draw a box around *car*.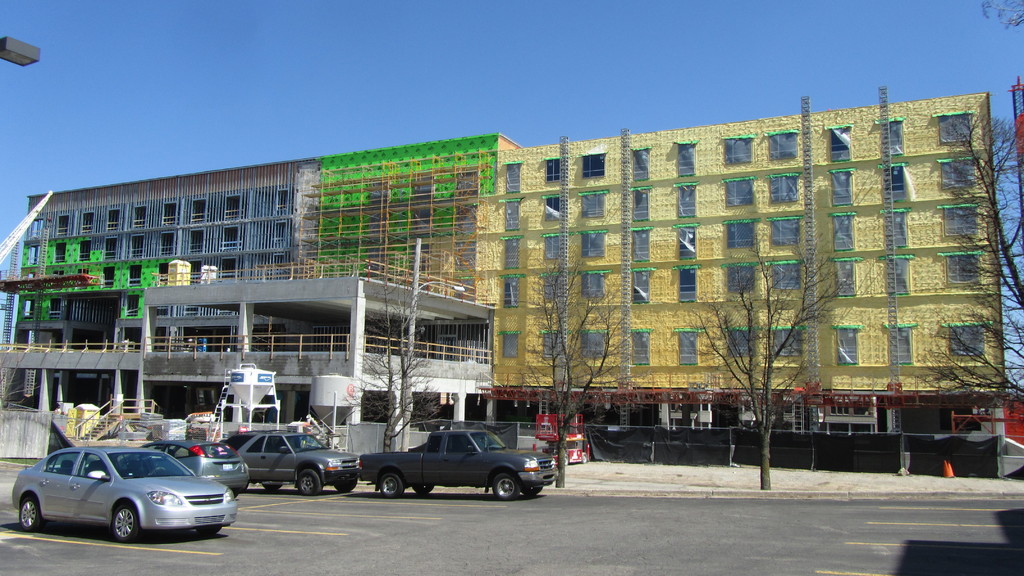
locate(120, 433, 249, 495).
